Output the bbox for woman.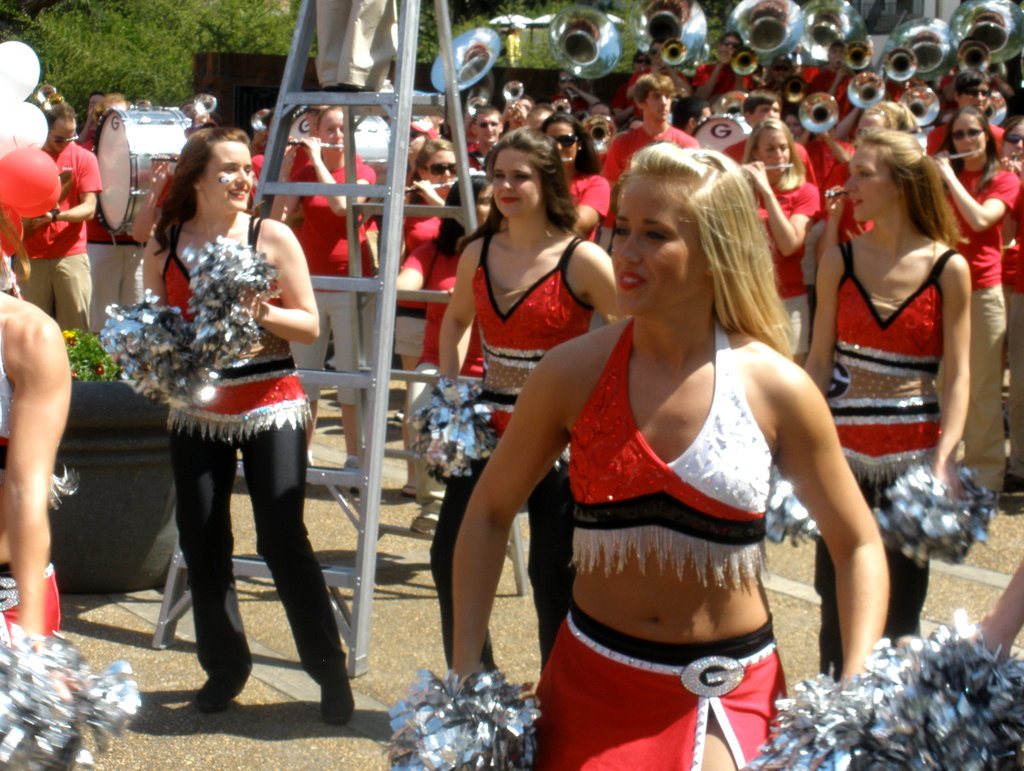
(left=535, top=108, right=611, bottom=235).
